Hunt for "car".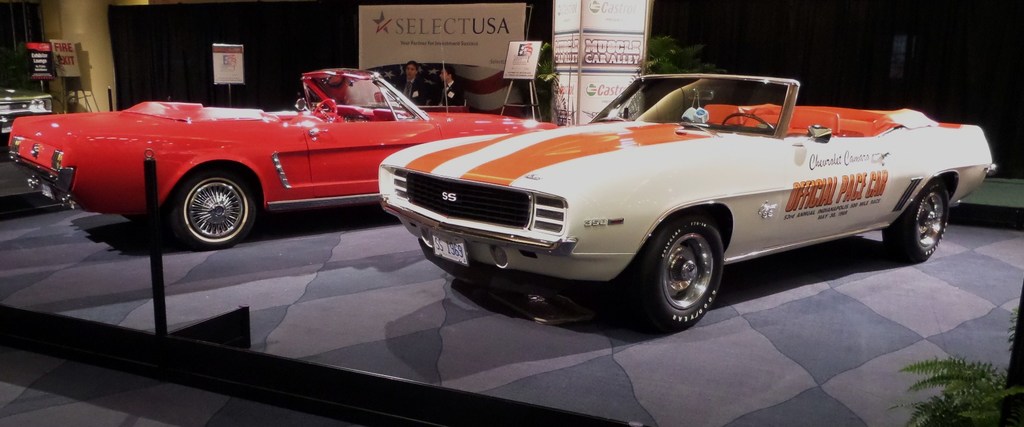
Hunted down at crop(379, 74, 1001, 331).
